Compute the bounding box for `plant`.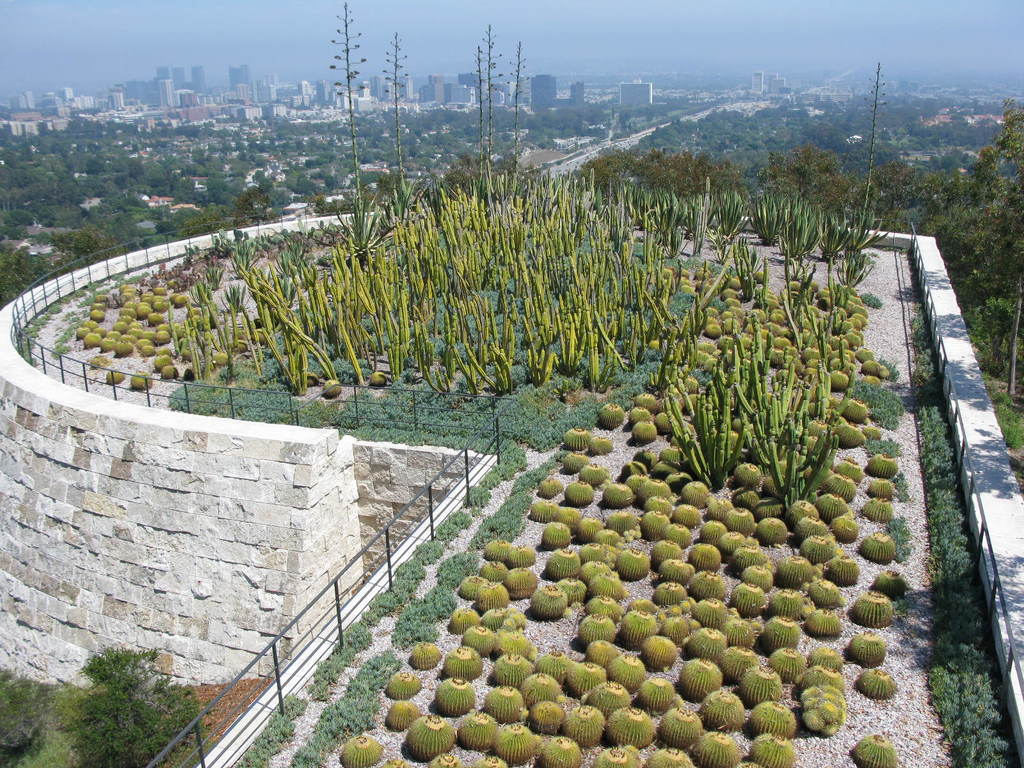
detection(501, 30, 533, 185).
